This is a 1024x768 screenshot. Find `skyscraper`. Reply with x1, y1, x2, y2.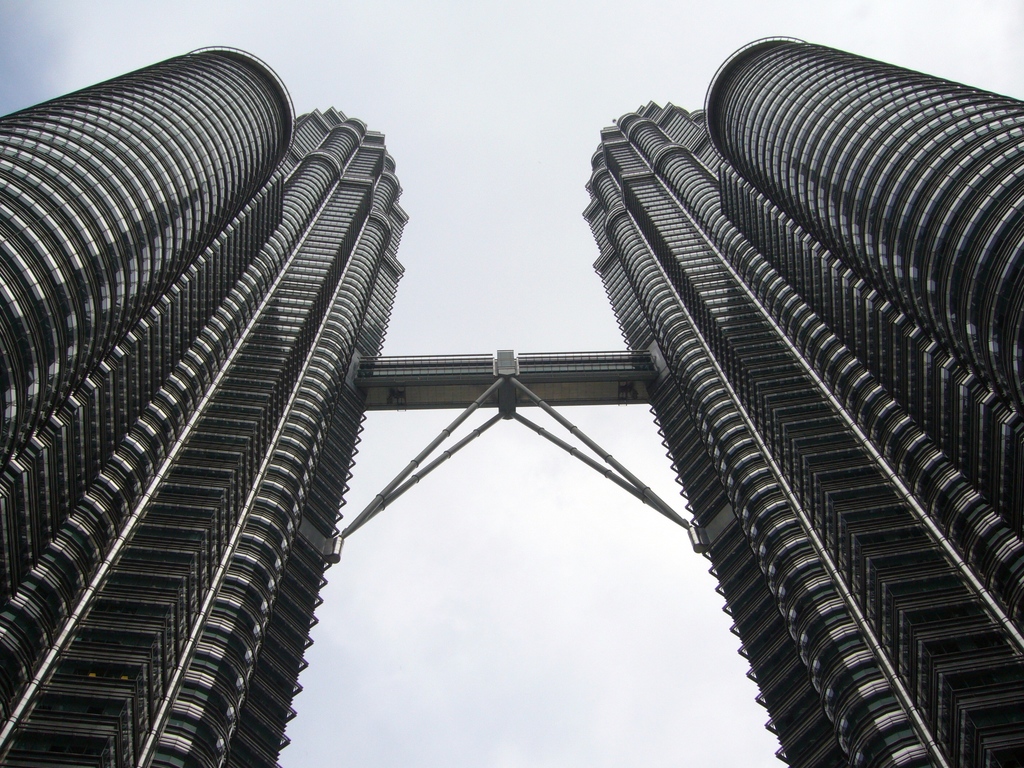
22, 37, 410, 767.
